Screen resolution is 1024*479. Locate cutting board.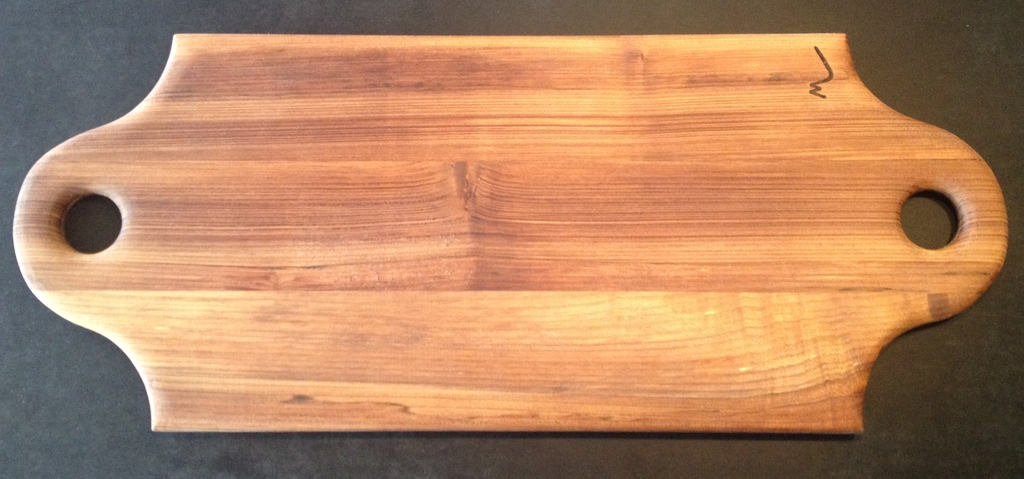
[12,30,1011,436].
